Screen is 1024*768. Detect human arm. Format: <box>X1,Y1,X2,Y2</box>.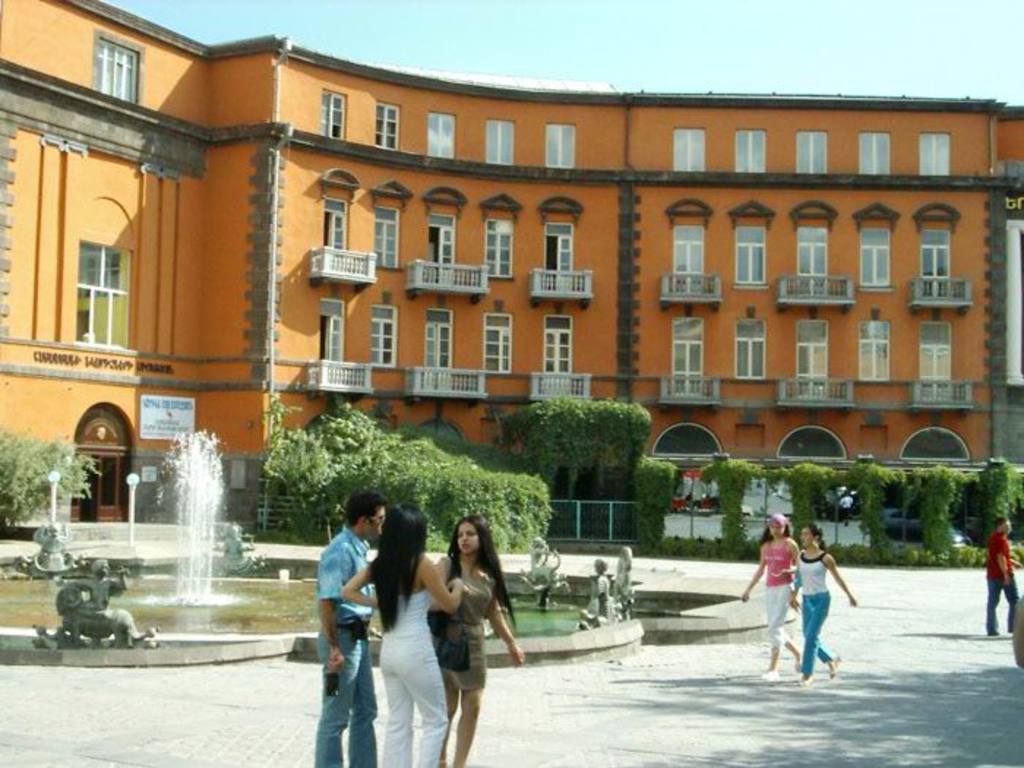
<box>432,547,452,576</box>.
